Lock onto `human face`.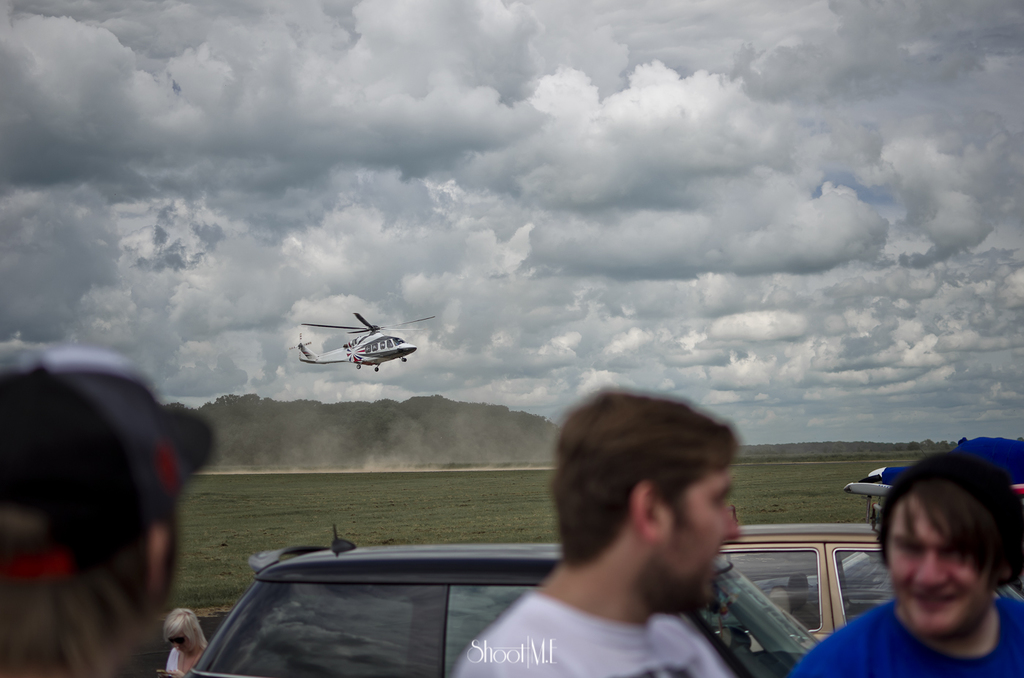
Locked: BBox(889, 498, 992, 642).
